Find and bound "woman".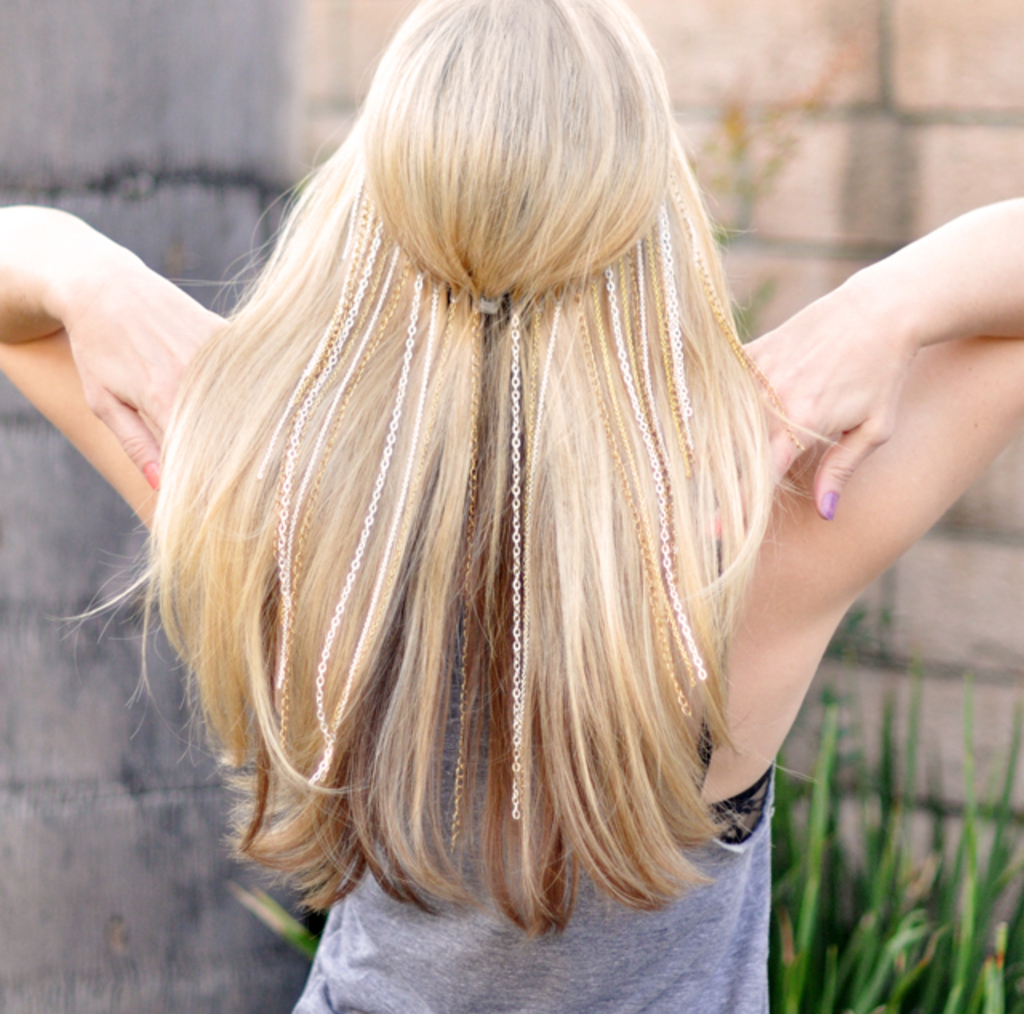
Bound: bbox=(0, 0, 1022, 1012).
